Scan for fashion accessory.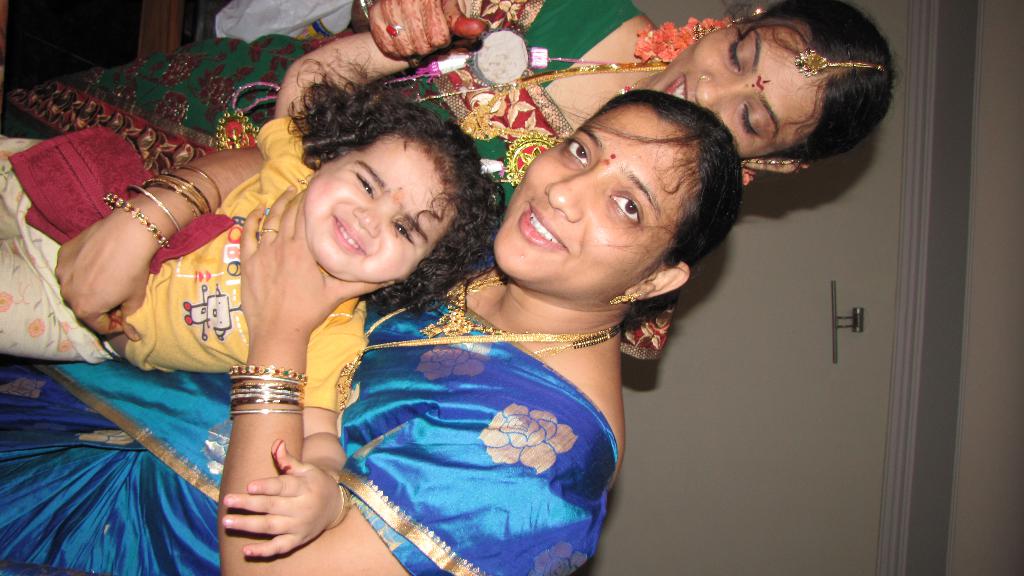
Scan result: 793, 44, 890, 77.
